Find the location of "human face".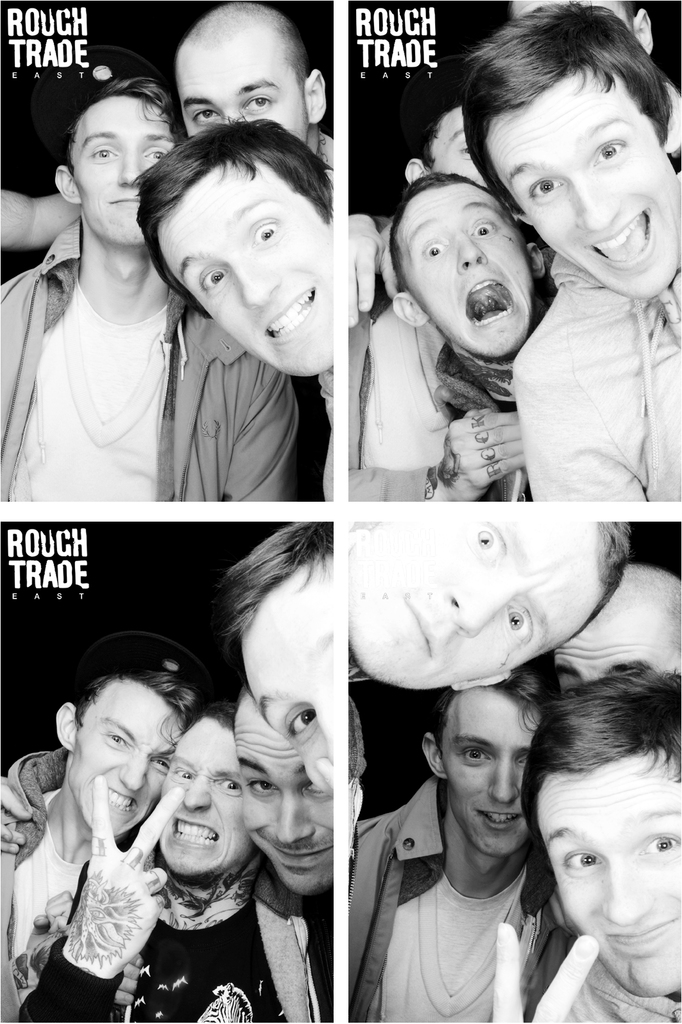
Location: x1=407 y1=190 x2=529 y2=360.
